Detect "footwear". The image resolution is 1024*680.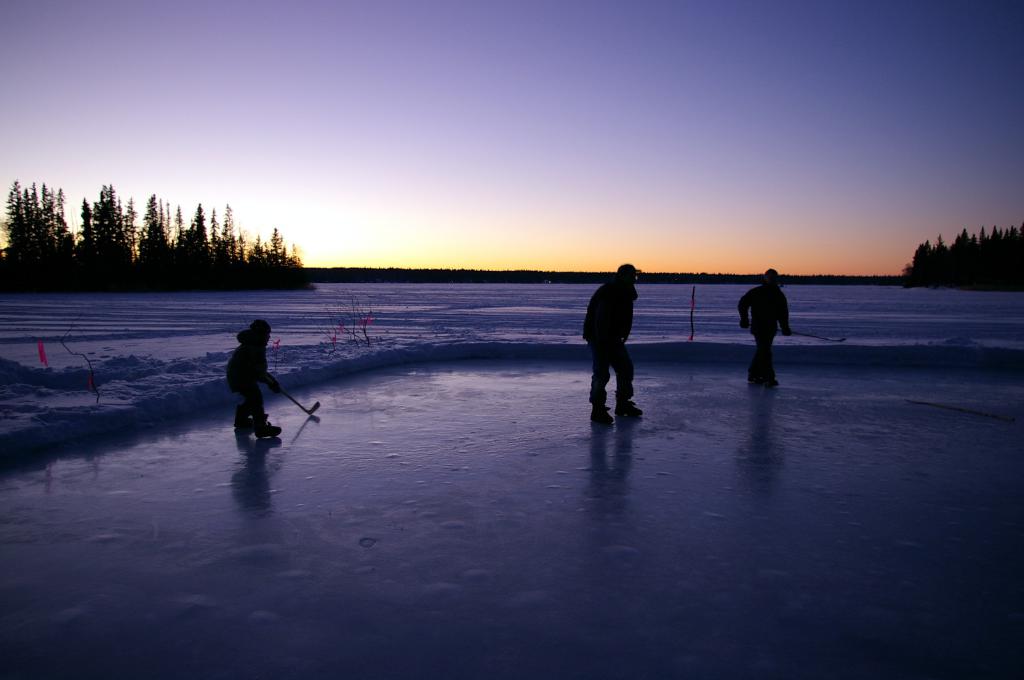
rect(257, 419, 284, 437).
